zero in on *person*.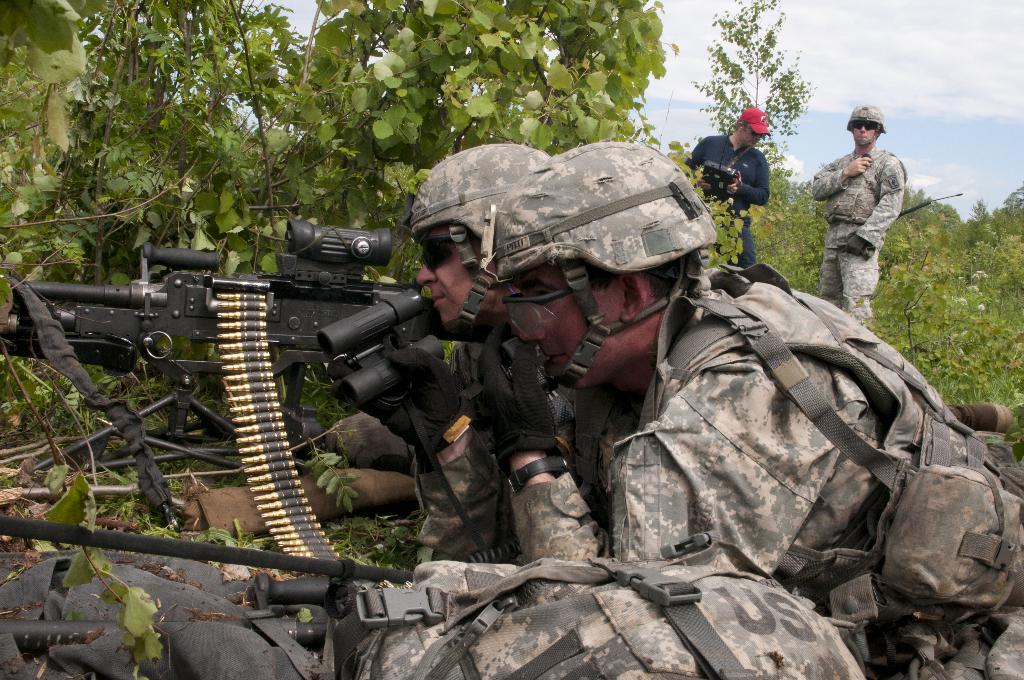
Zeroed in: locate(408, 145, 1023, 679).
